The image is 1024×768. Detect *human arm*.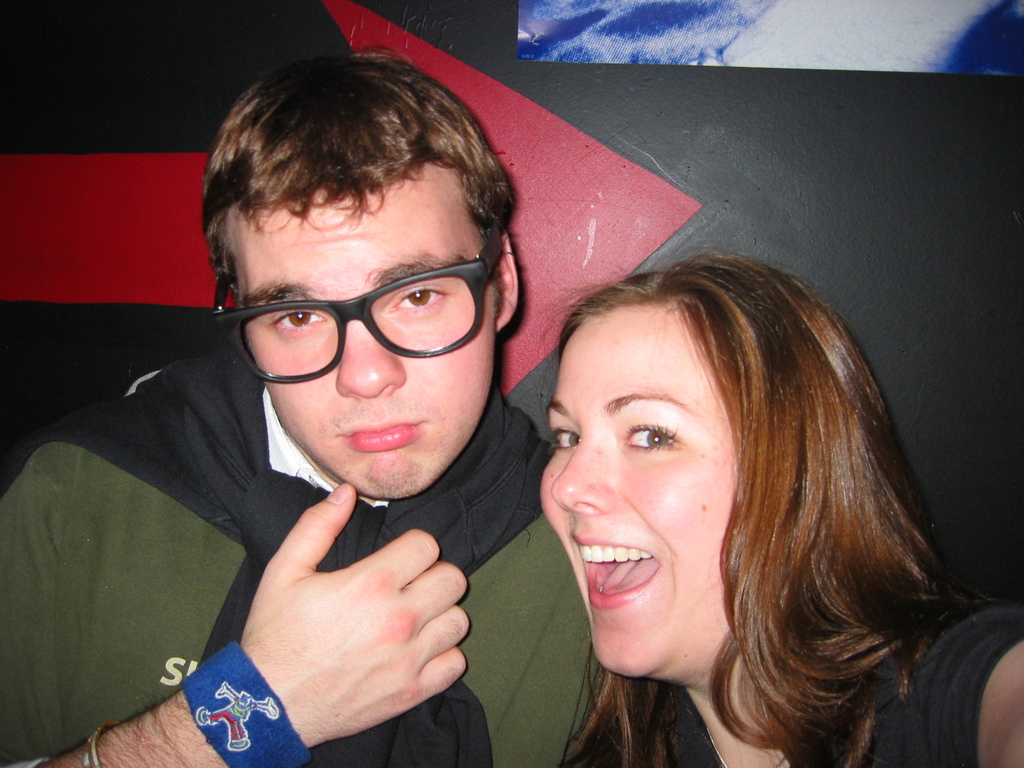
Detection: l=0, t=480, r=472, b=767.
